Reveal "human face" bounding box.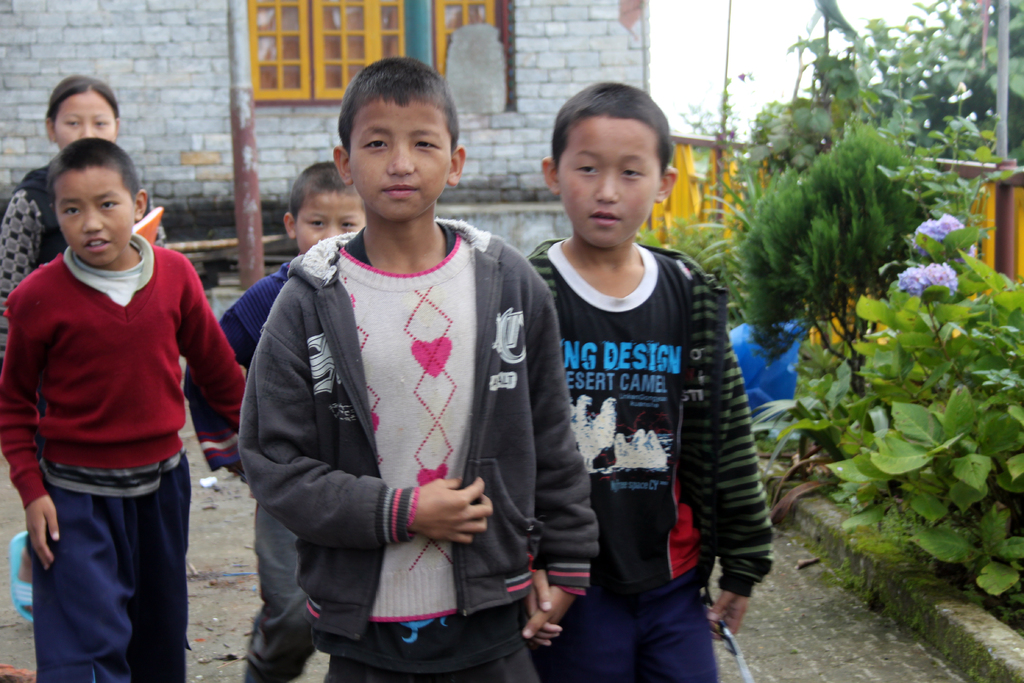
Revealed: detection(349, 99, 447, 216).
